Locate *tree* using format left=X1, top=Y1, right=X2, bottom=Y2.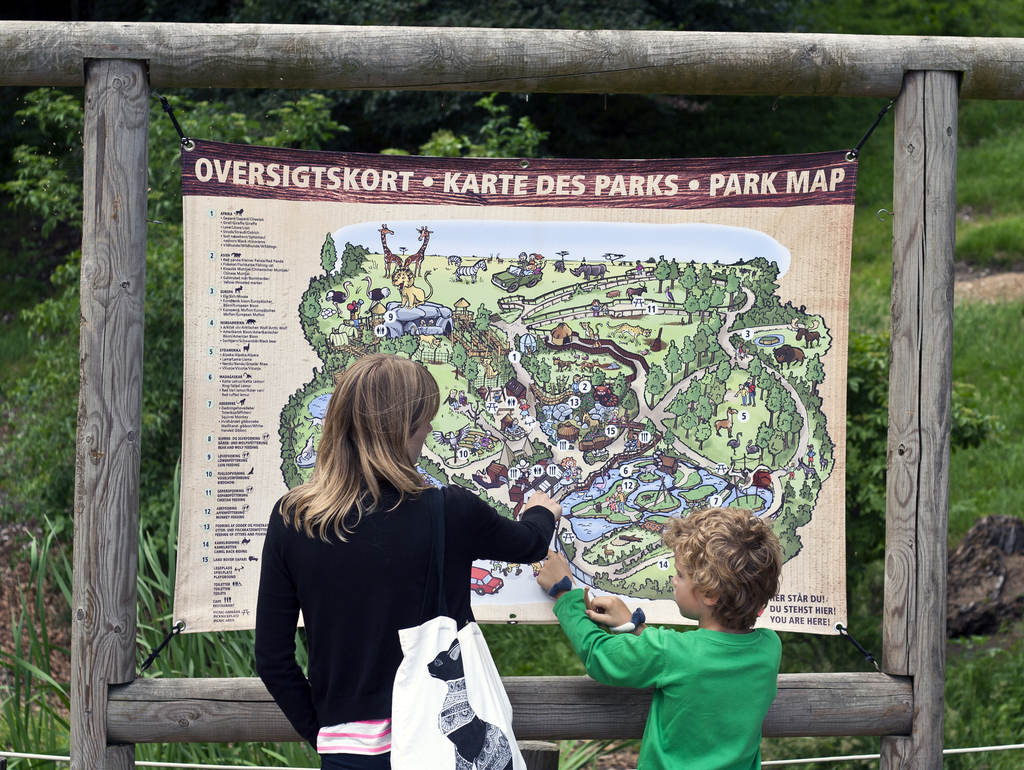
left=748, top=355, right=767, bottom=379.
